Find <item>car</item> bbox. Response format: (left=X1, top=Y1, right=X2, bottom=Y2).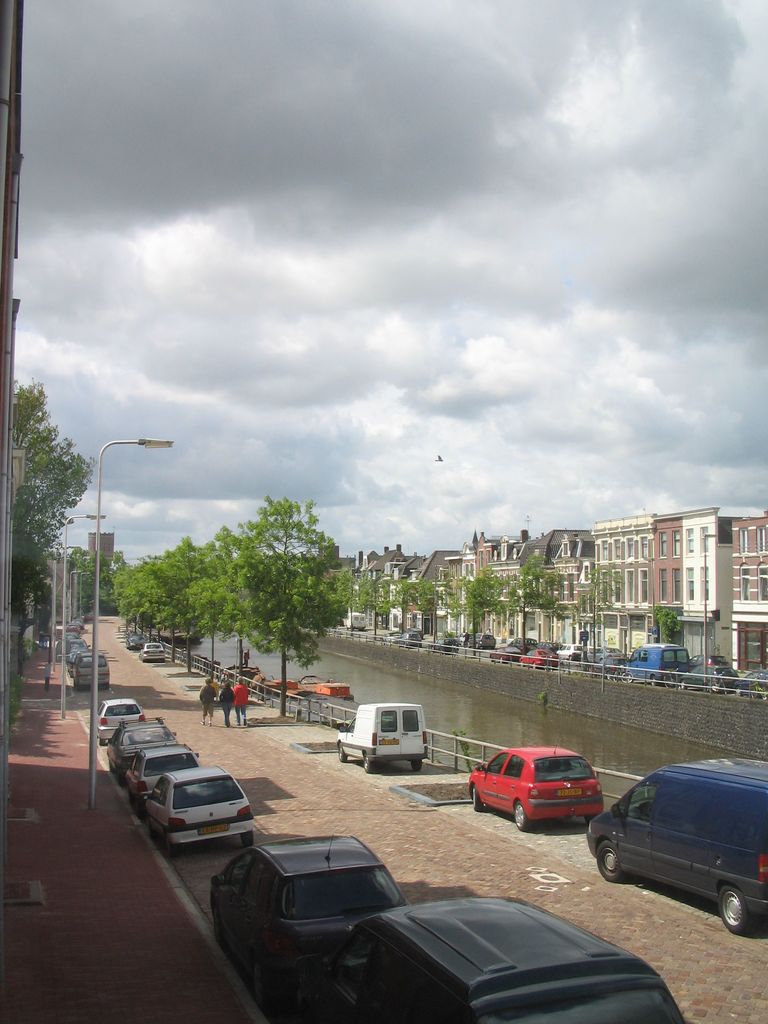
(left=431, top=636, right=457, bottom=653).
